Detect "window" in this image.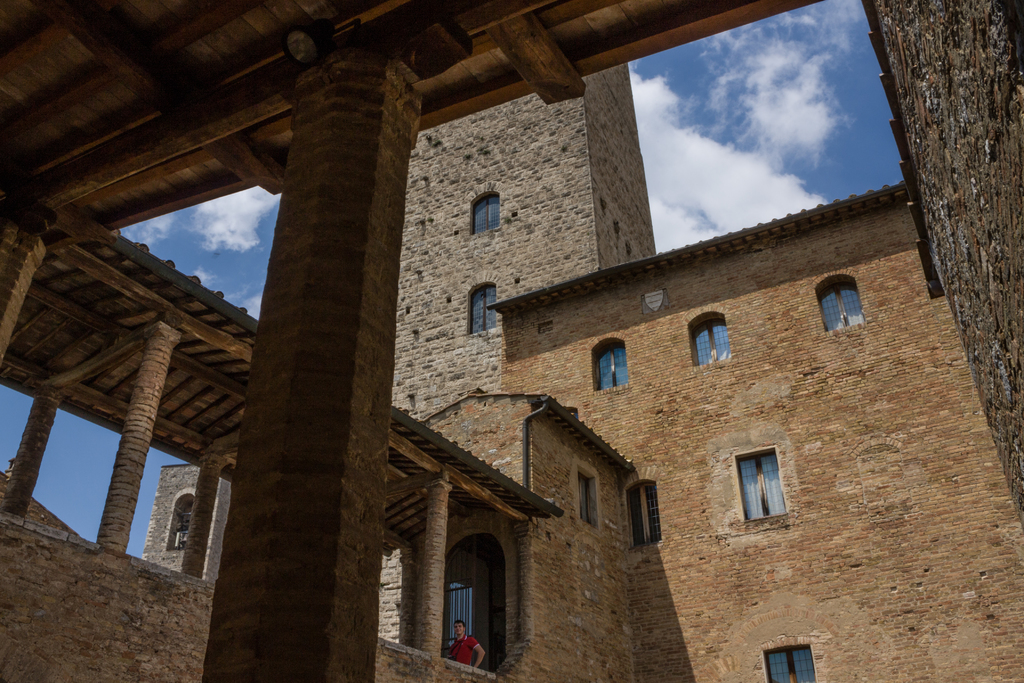
Detection: region(762, 646, 824, 682).
